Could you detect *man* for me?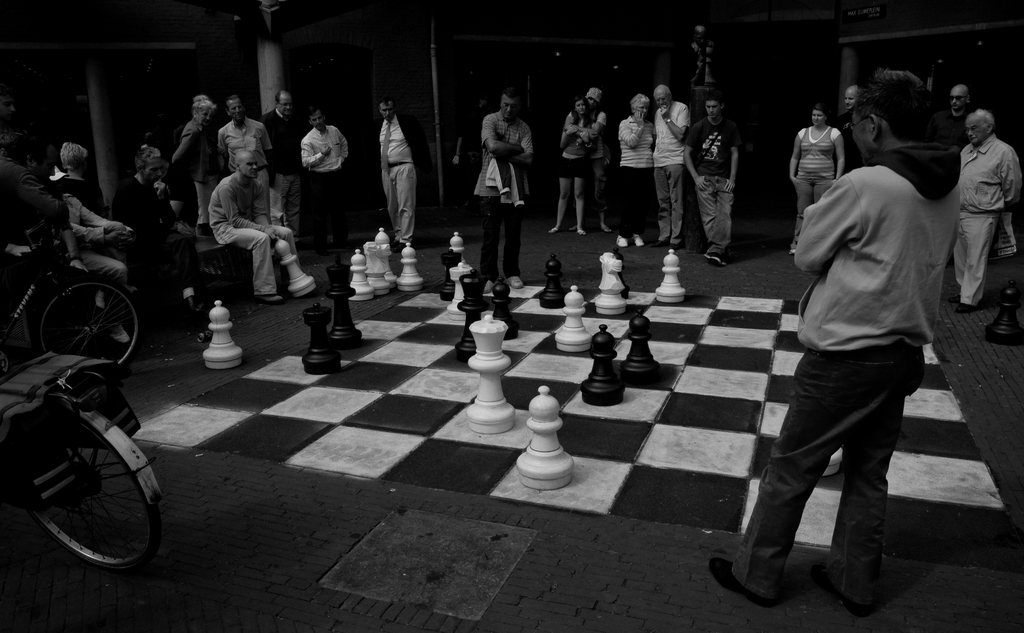
Detection result: 961,112,1023,312.
